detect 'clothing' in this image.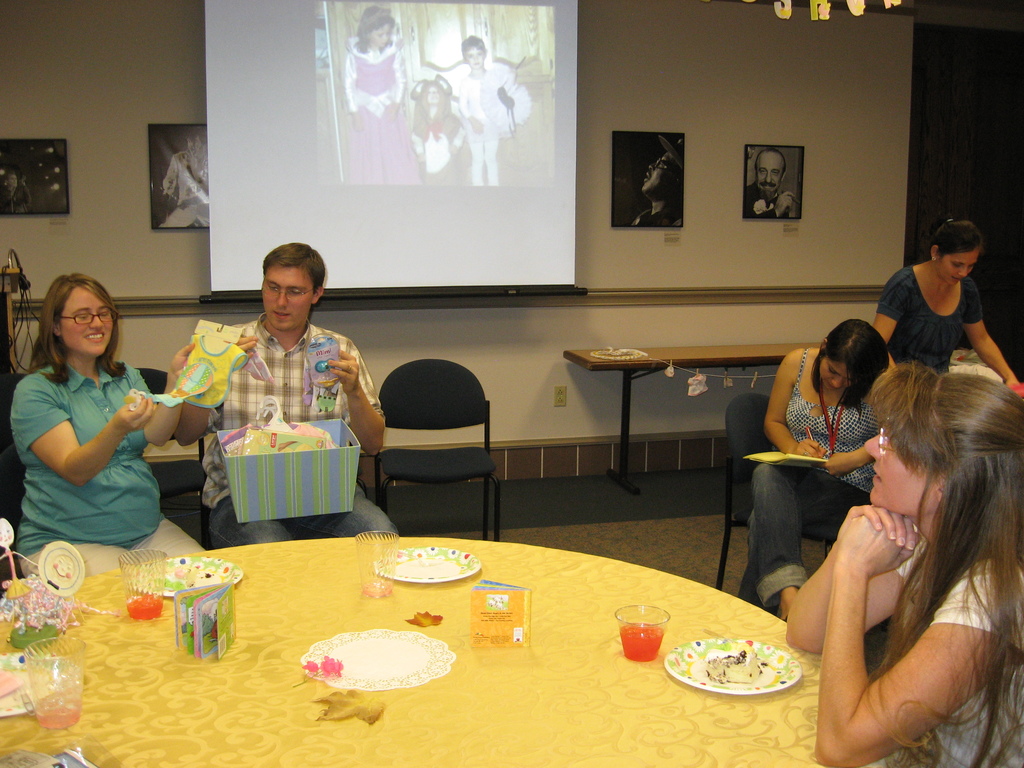
Detection: 881,268,985,376.
